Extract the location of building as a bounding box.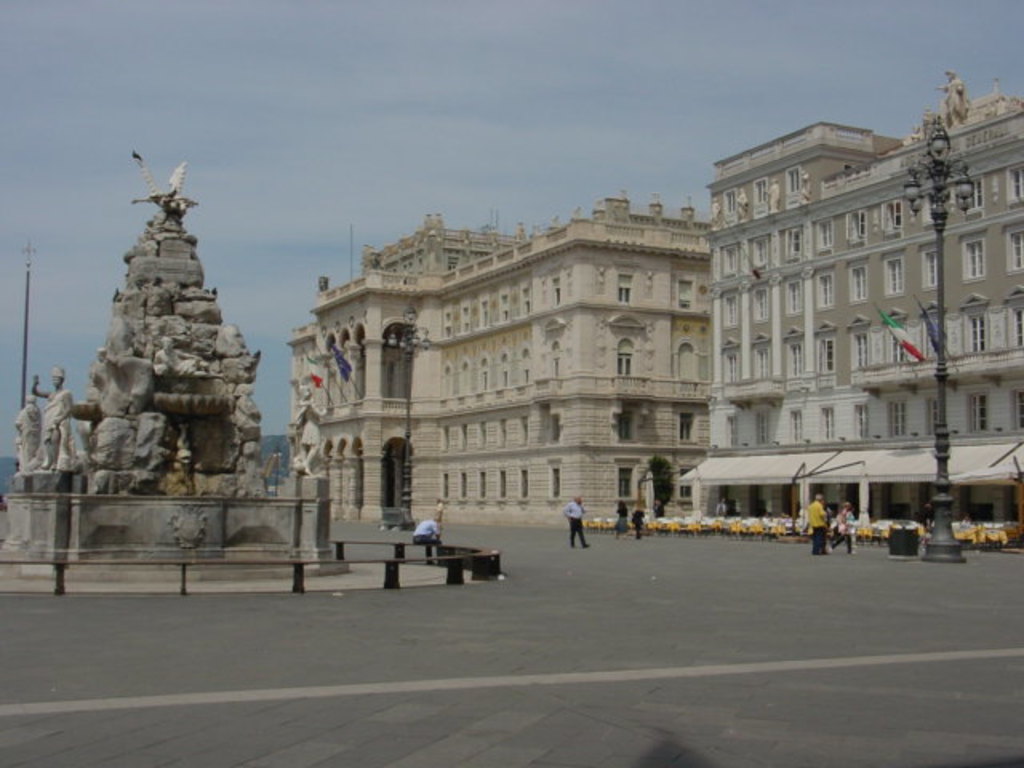
<region>680, 69, 1022, 544</region>.
